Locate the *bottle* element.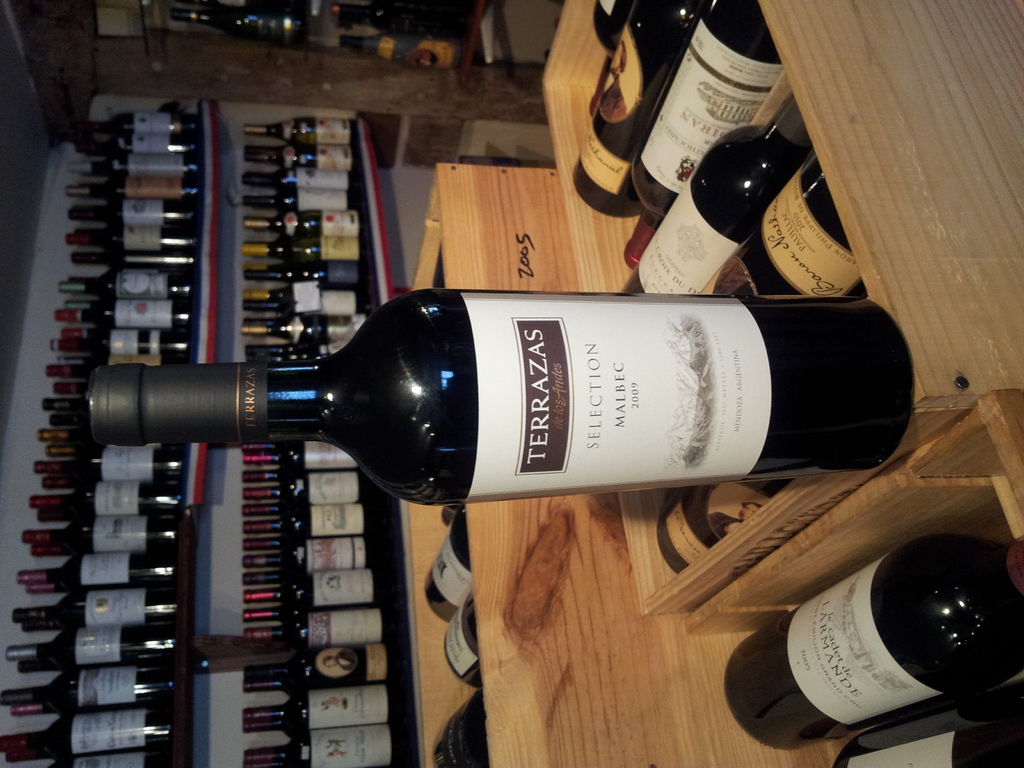
Element bbox: 35/447/186/479.
